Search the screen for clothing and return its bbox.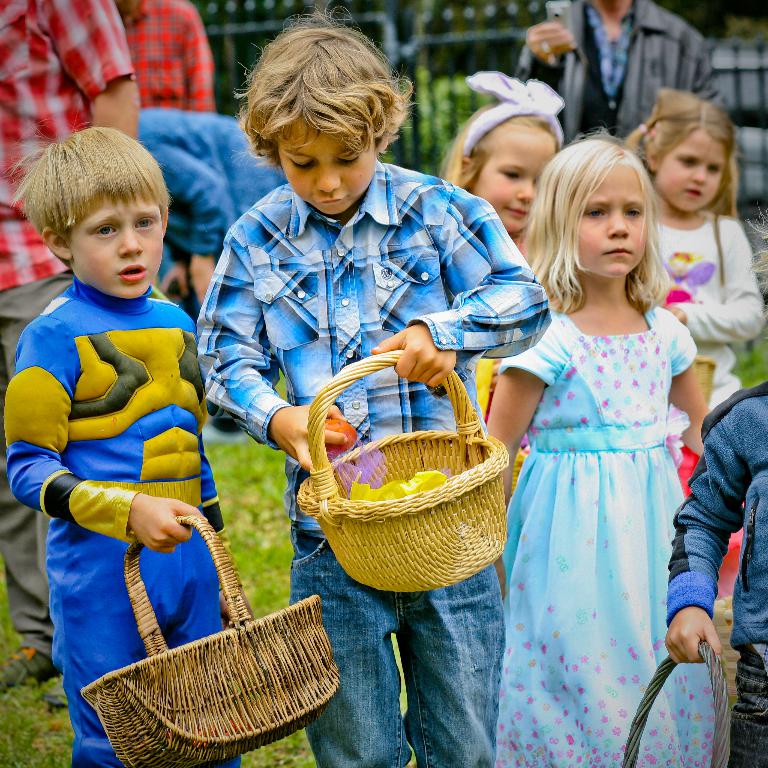
Found: [x1=189, y1=155, x2=543, y2=767].
